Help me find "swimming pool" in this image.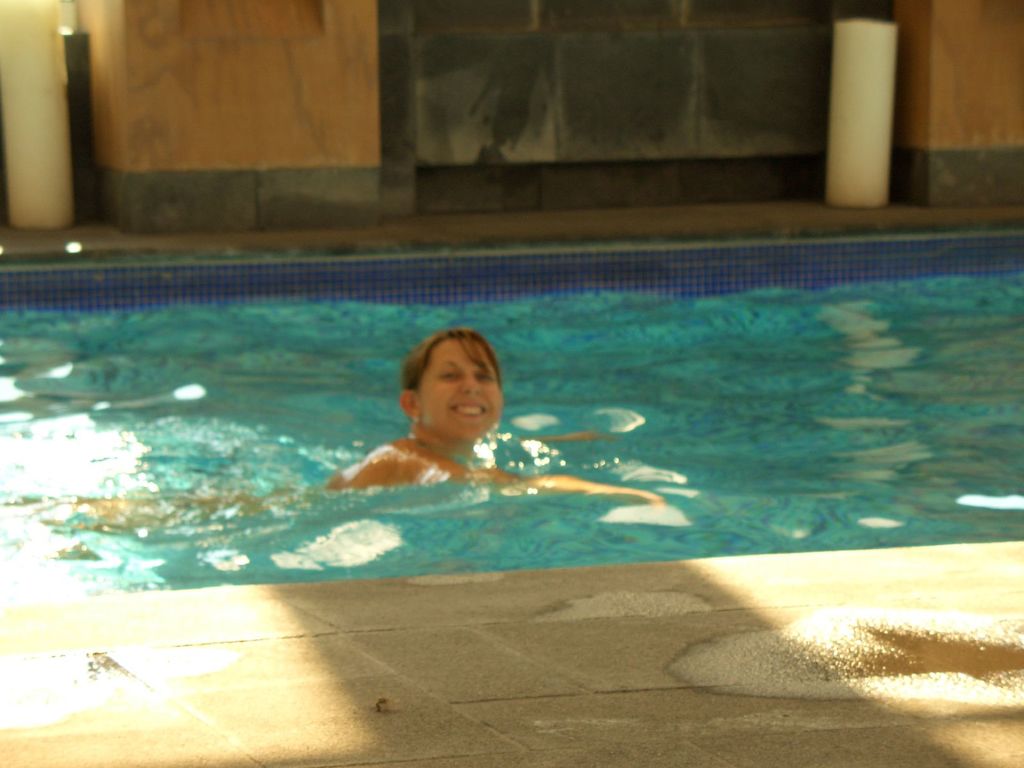
Found it: 0:214:1023:641.
